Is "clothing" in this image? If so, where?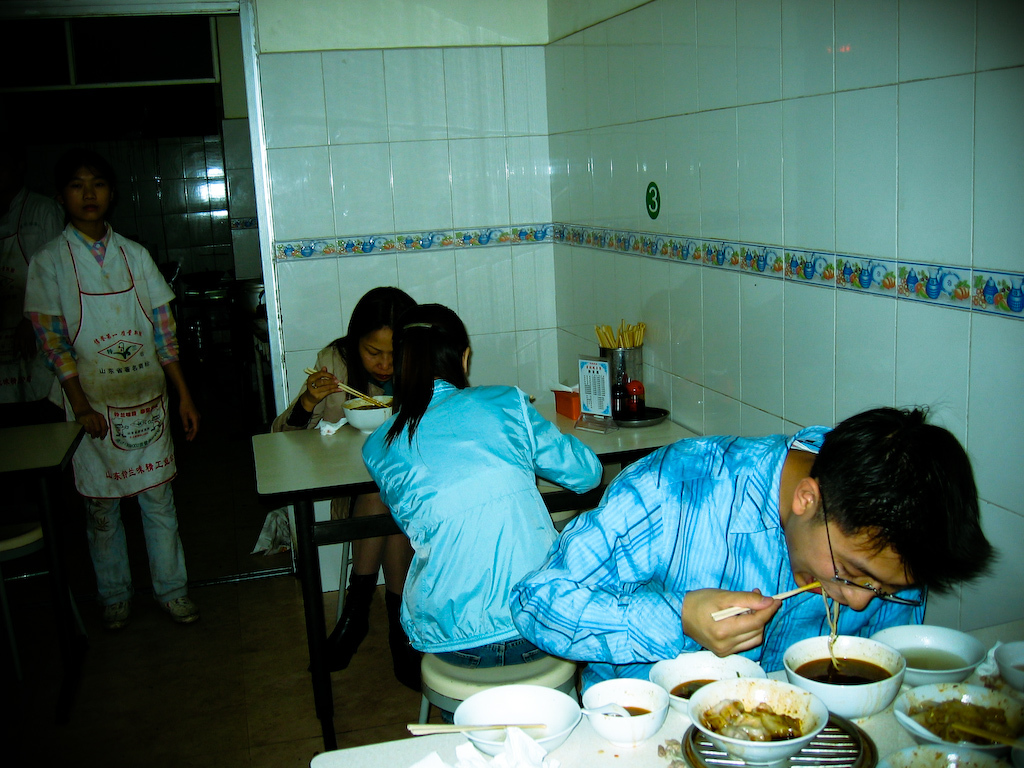
Yes, at [317, 332, 407, 649].
